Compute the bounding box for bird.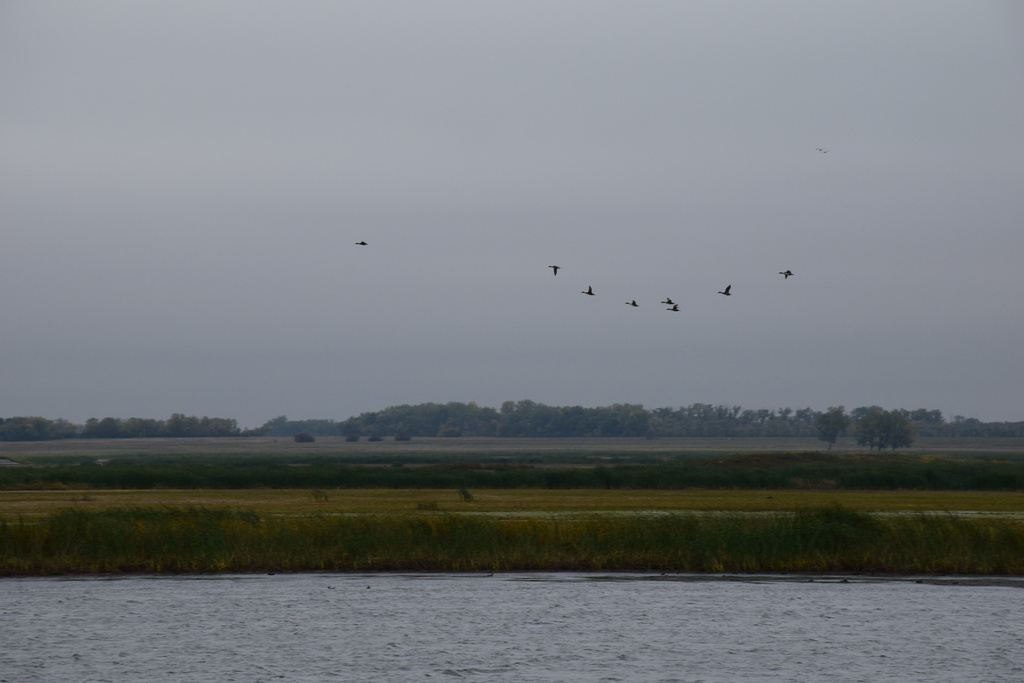
select_region(624, 296, 640, 309).
